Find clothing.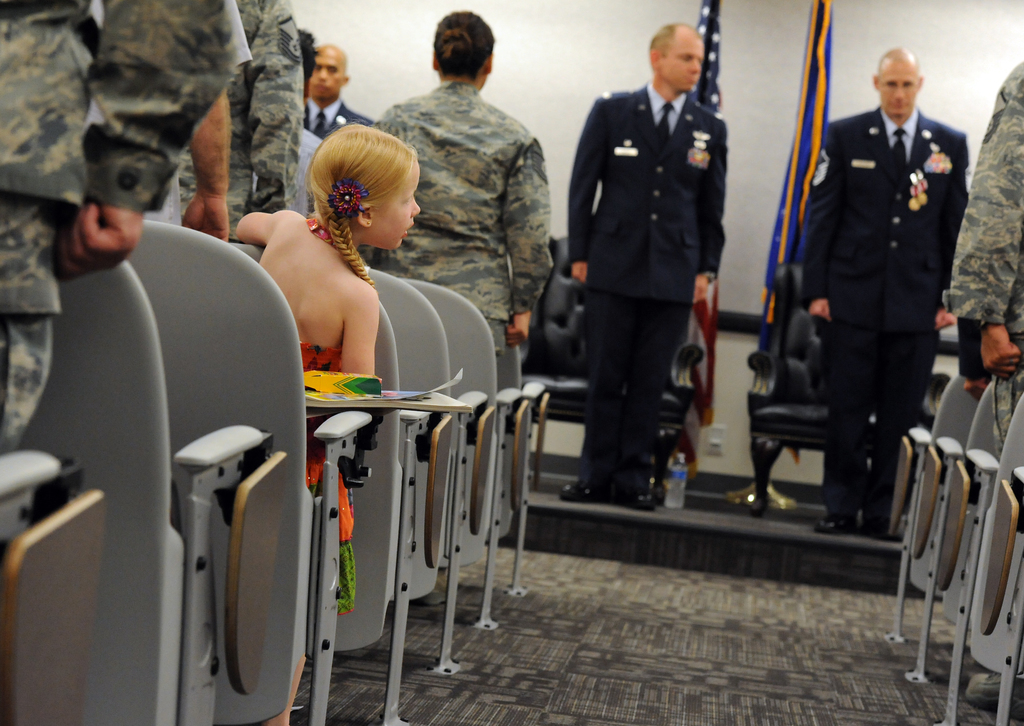
<box>948,64,1023,457</box>.
